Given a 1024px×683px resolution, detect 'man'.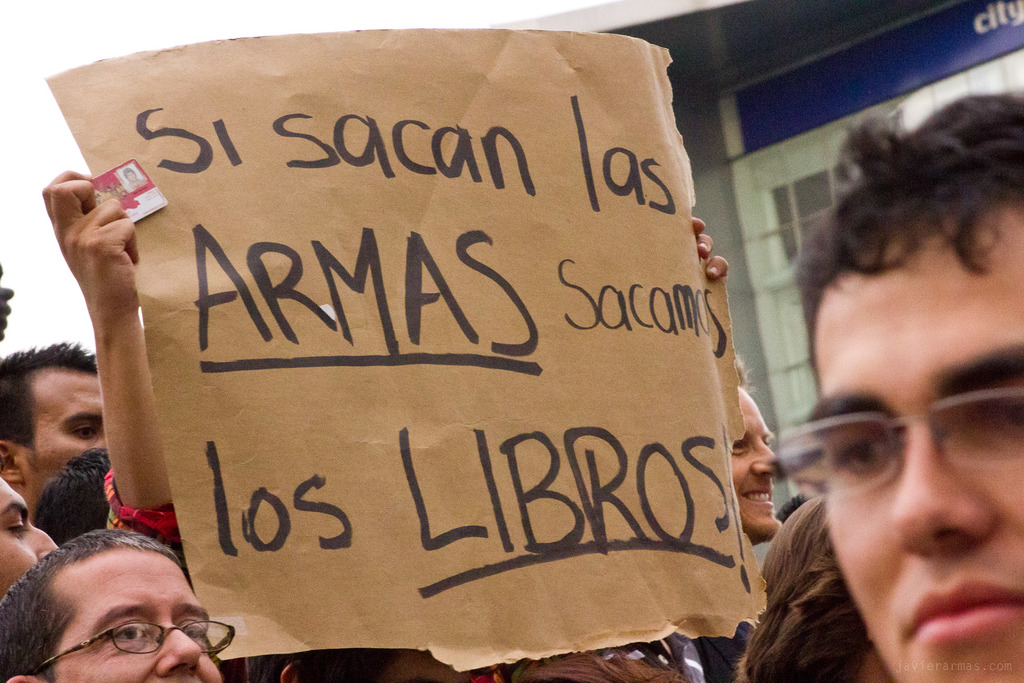
[794, 94, 1023, 682].
